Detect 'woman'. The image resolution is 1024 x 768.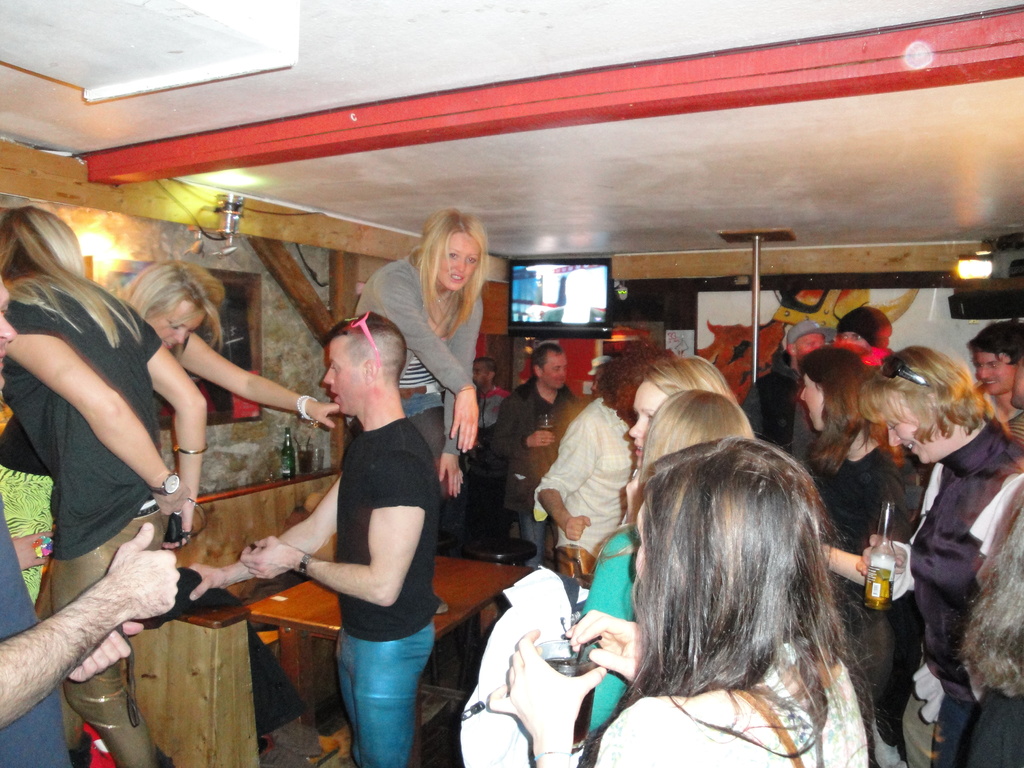
[x1=614, y1=363, x2=739, y2=545].
